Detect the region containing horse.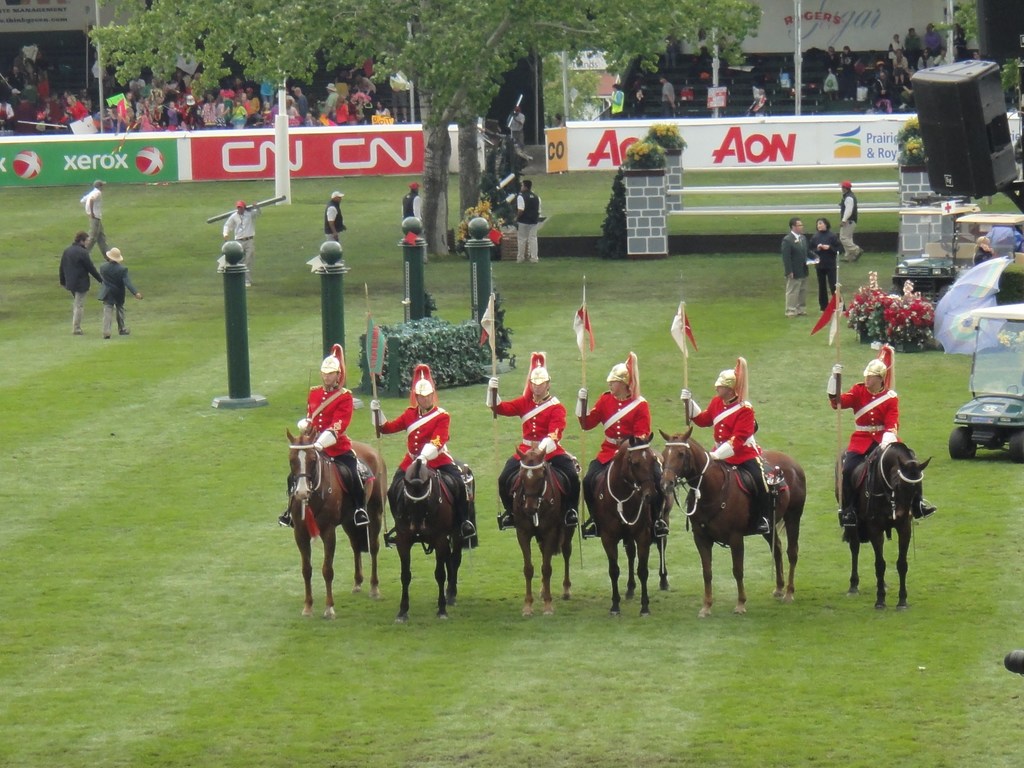
Rect(385, 458, 473, 625).
